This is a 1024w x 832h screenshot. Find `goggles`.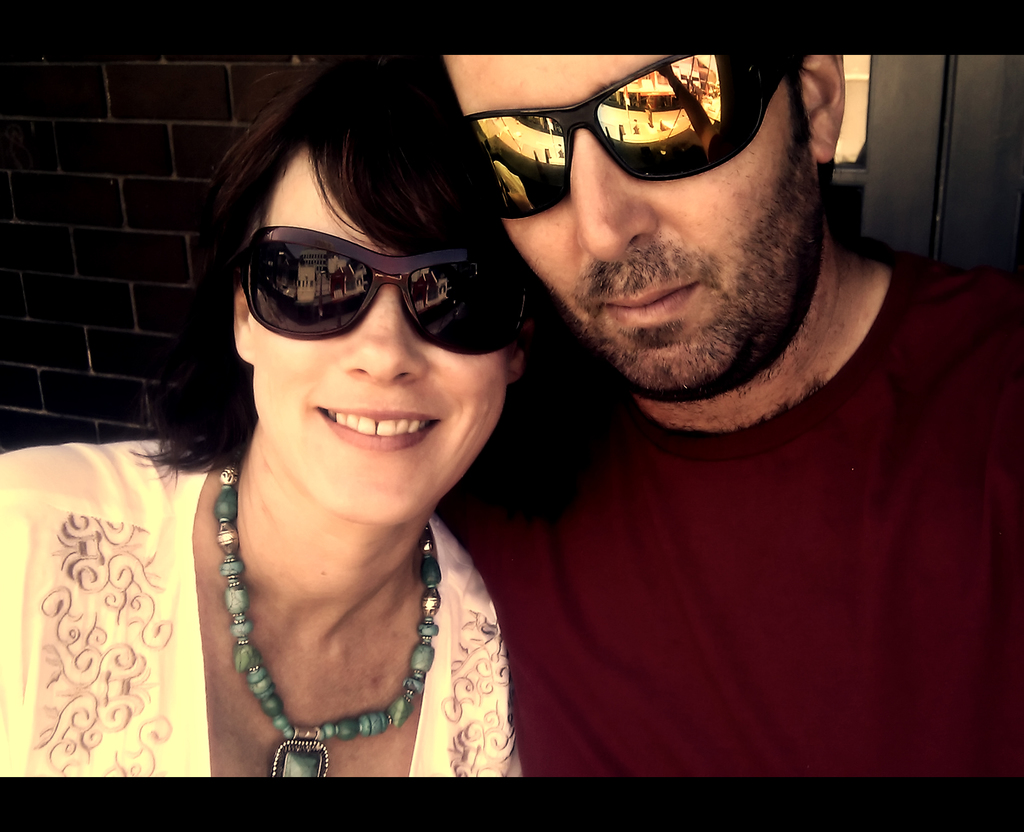
Bounding box: 460,54,800,224.
